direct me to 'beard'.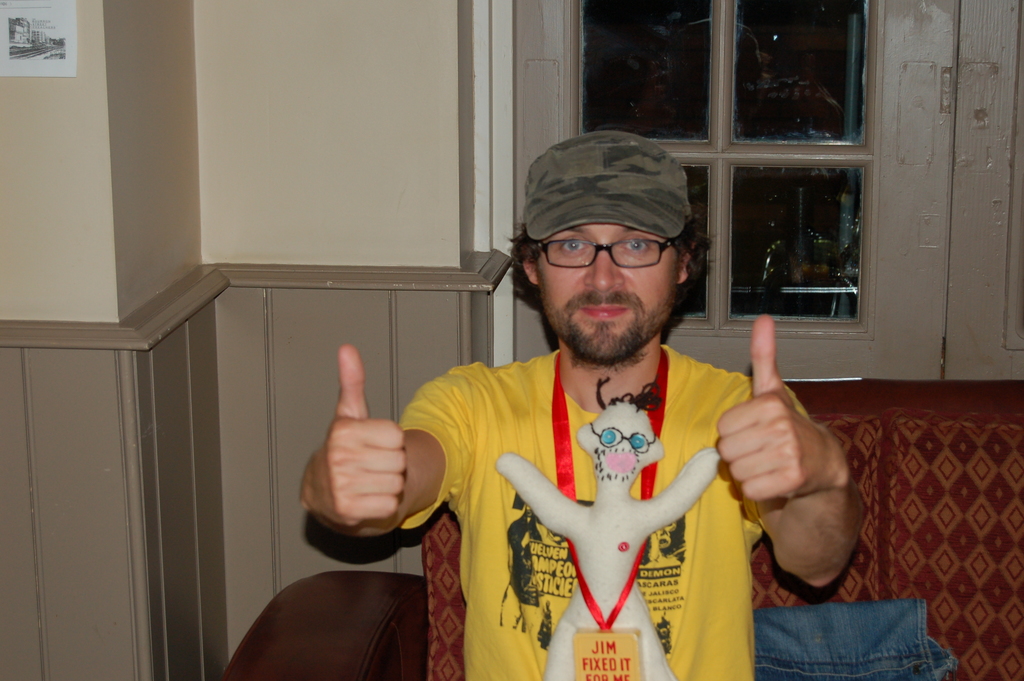
Direction: {"x1": 530, "y1": 229, "x2": 689, "y2": 344}.
